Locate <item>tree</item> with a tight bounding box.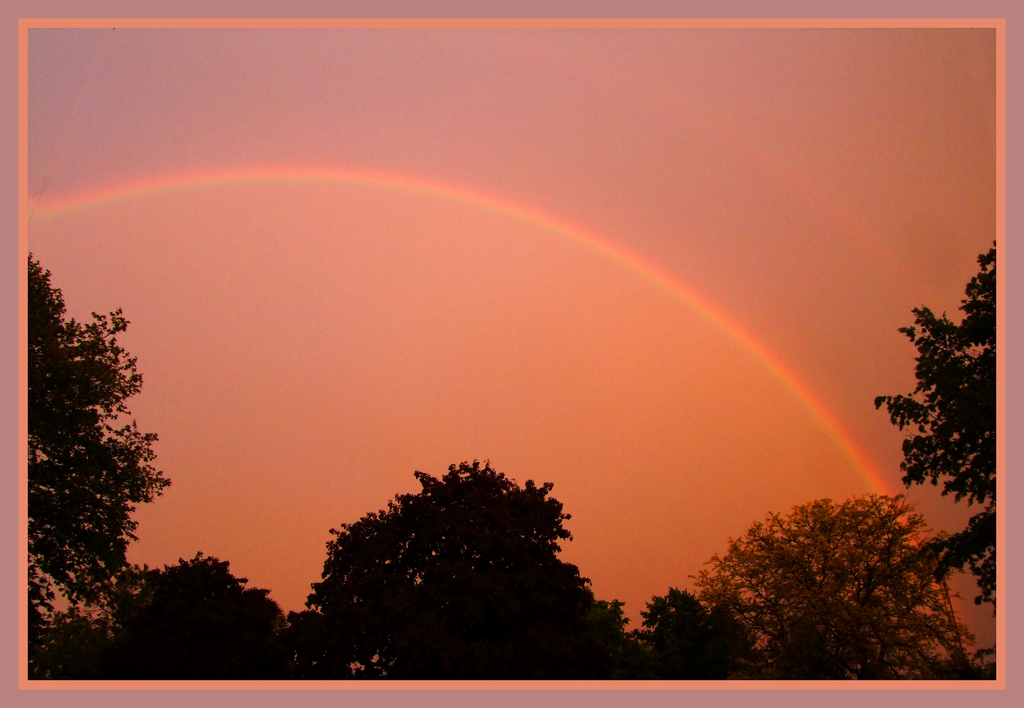
region(865, 236, 996, 613).
